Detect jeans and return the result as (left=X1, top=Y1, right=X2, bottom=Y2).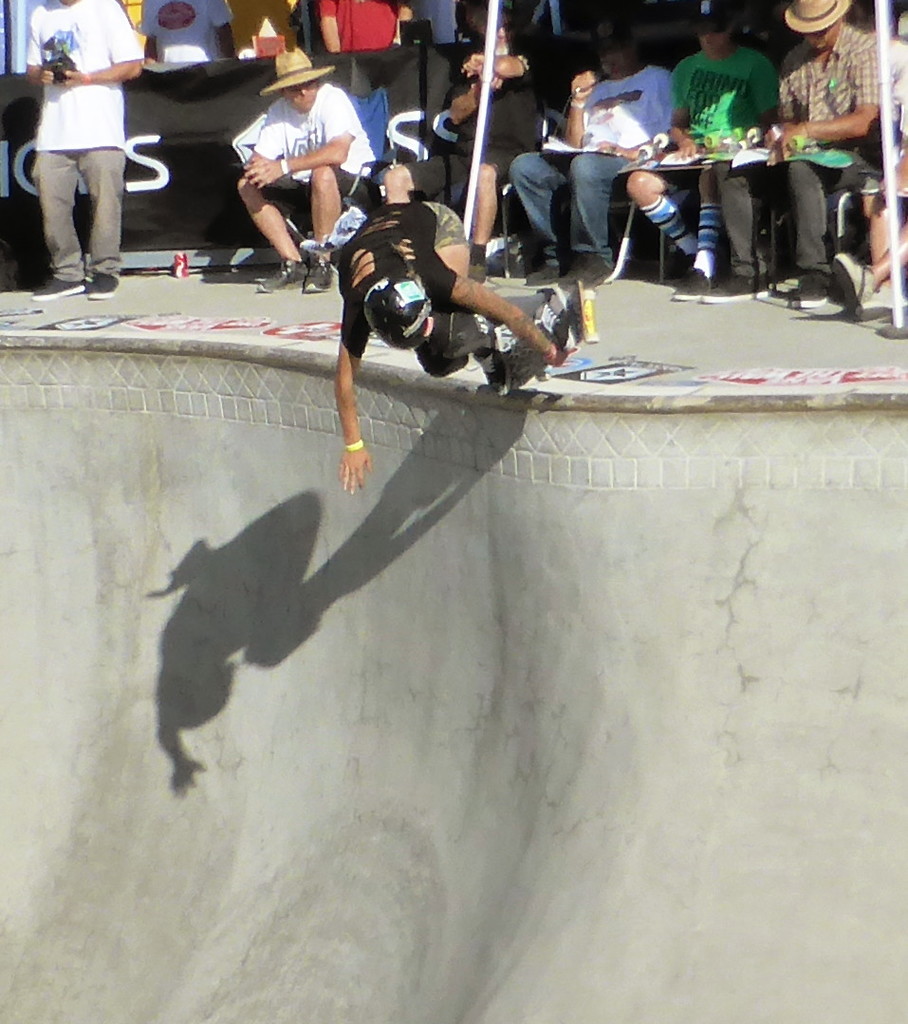
(left=515, top=163, right=625, bottom=256).
